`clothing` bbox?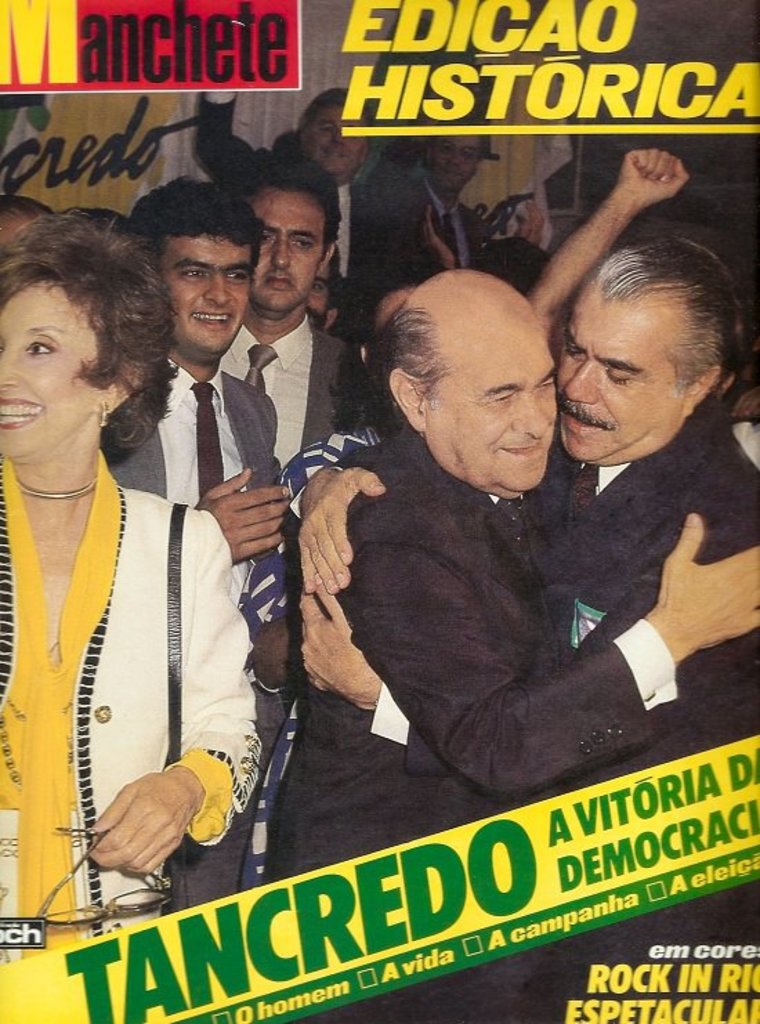
<box>261,431,684,1016</box>
